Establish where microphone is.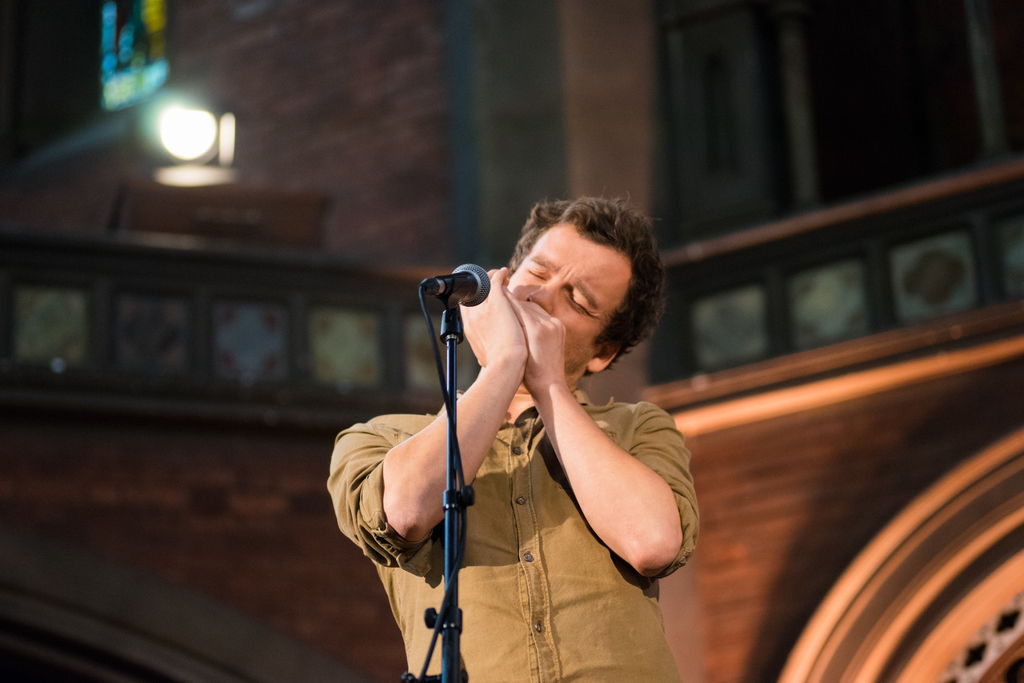
Established at bbox=(414, 258, 496, 318).
